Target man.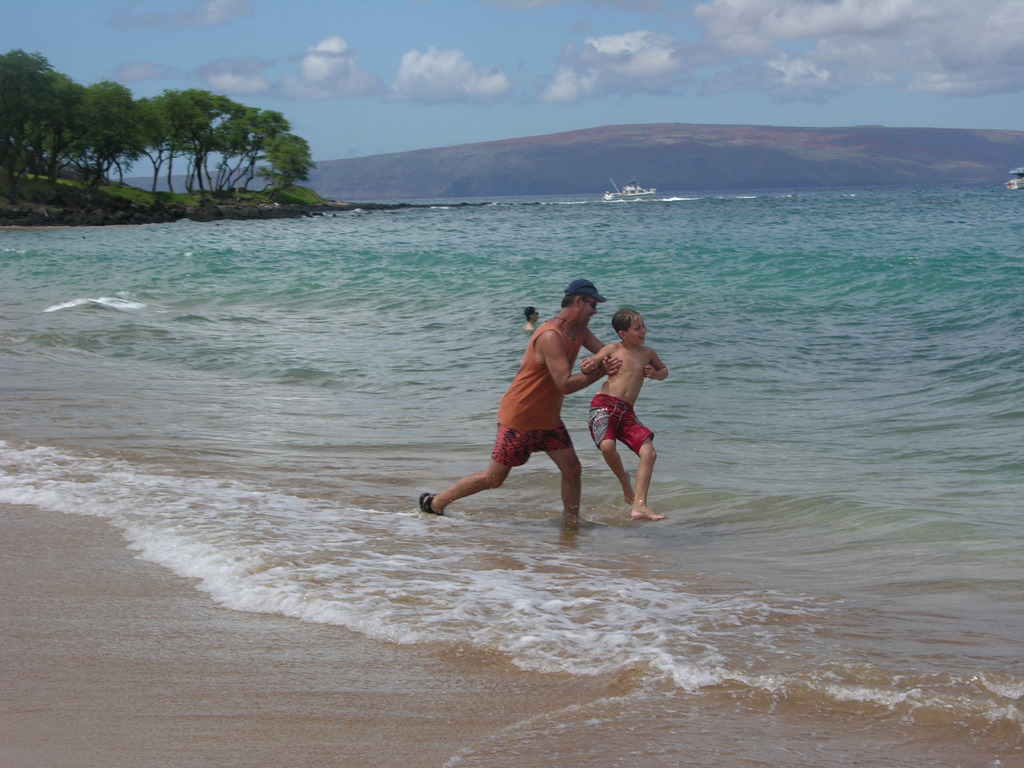
Target region: [411,285,597,538].
